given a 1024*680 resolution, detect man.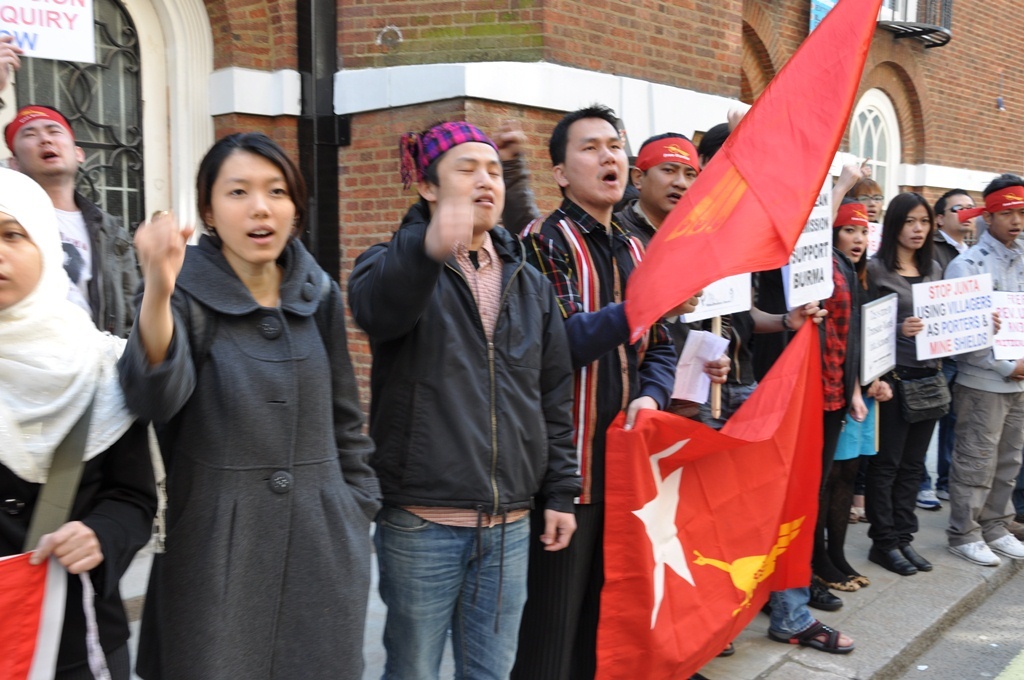
box=[0, 37, 143, 339].
